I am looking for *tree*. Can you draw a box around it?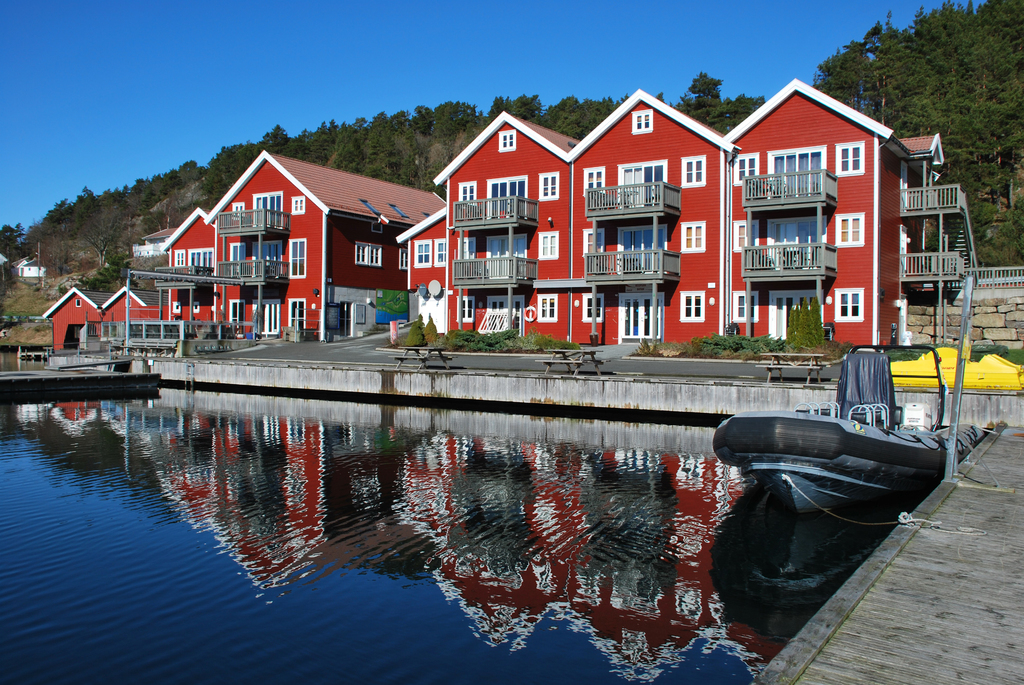
Sure, the bounding box is (433, 322, 519, 356).
